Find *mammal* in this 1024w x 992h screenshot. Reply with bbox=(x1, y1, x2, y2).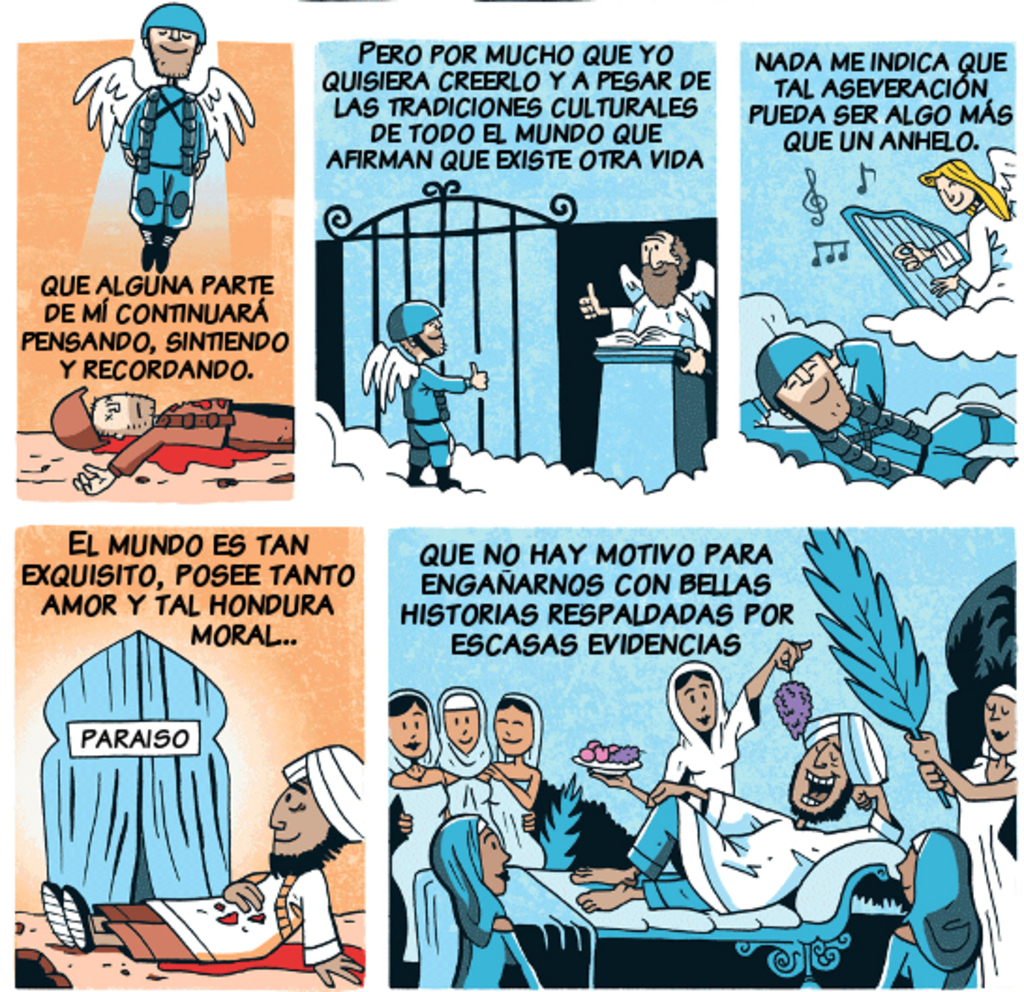
bbox=(872, 821, 983, 990).
